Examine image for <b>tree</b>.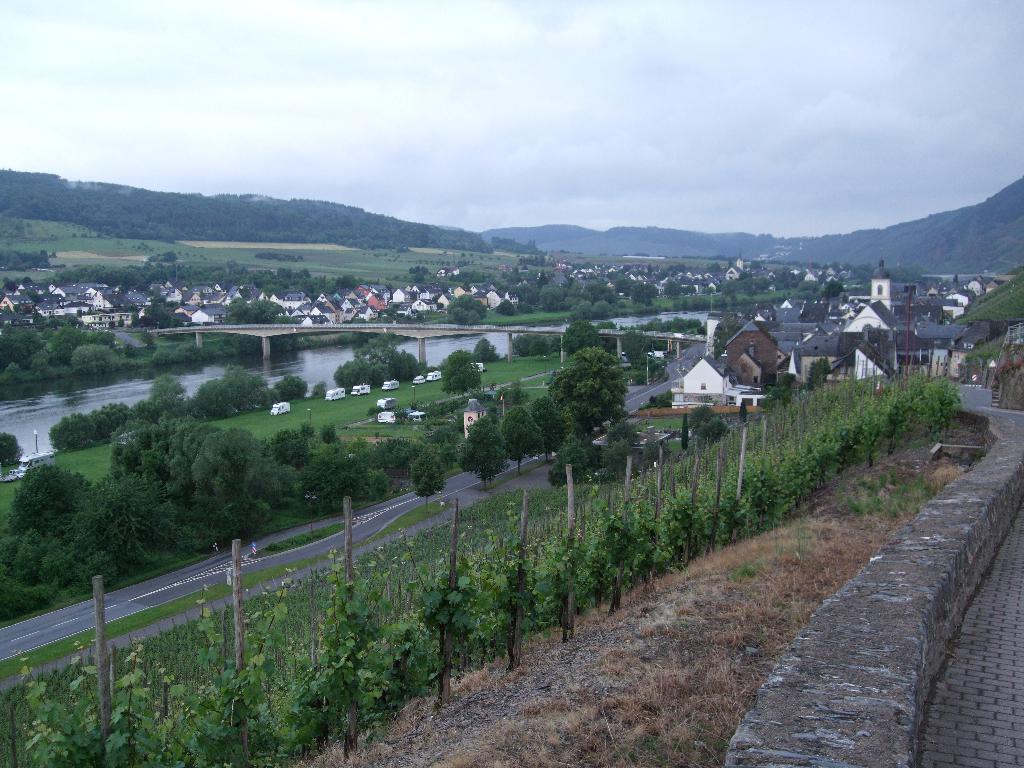
Examination result: bbox=(623, 331, 653, 355).
